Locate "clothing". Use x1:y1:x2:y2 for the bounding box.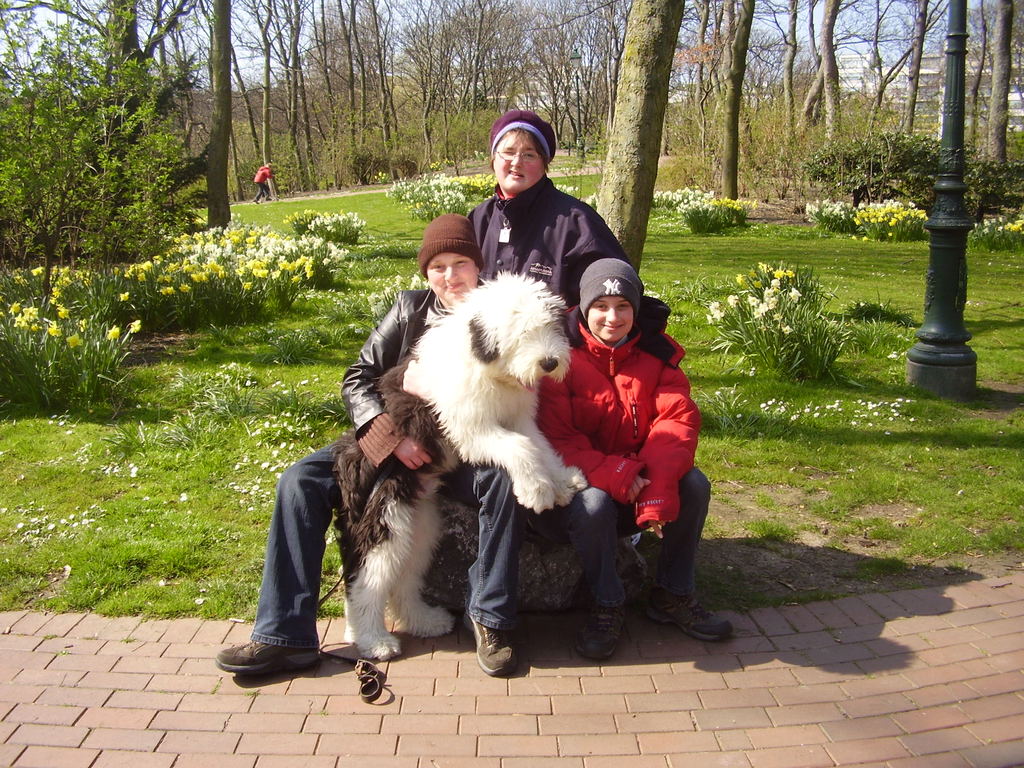
251:168:275:183.
